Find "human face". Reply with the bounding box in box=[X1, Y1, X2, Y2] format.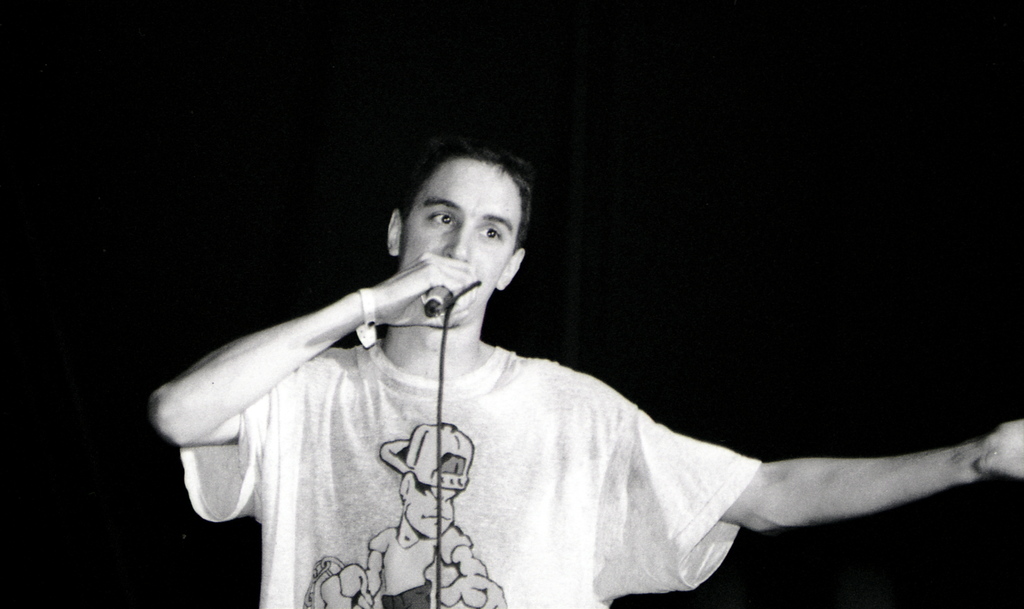
box=[407, 154, 522, 323].
